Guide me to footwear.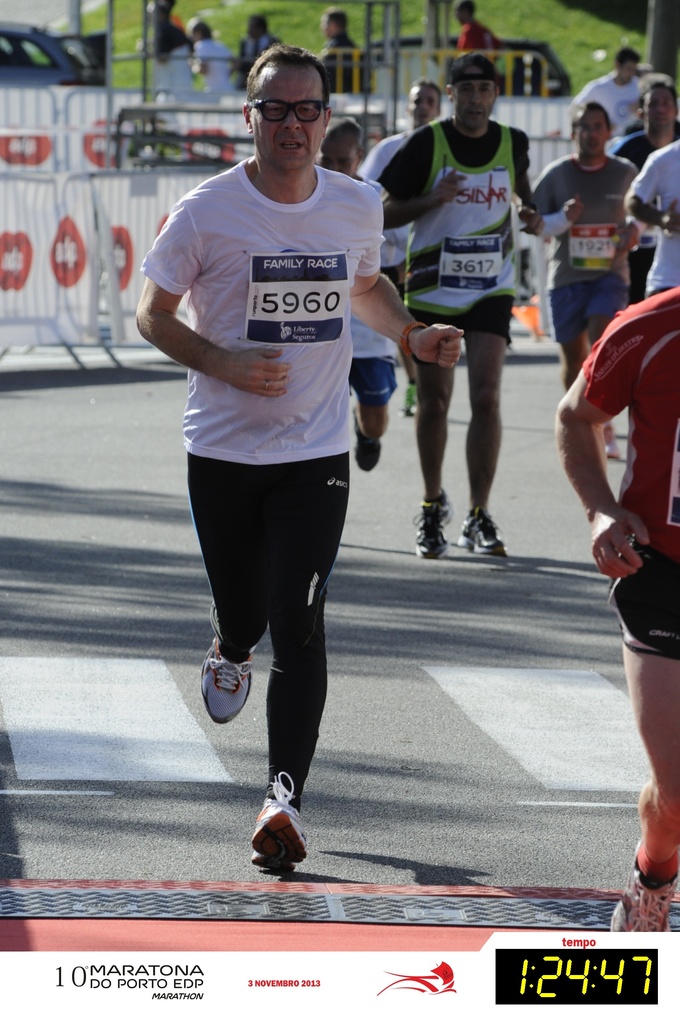
Guidance: 197 633 259 729.
